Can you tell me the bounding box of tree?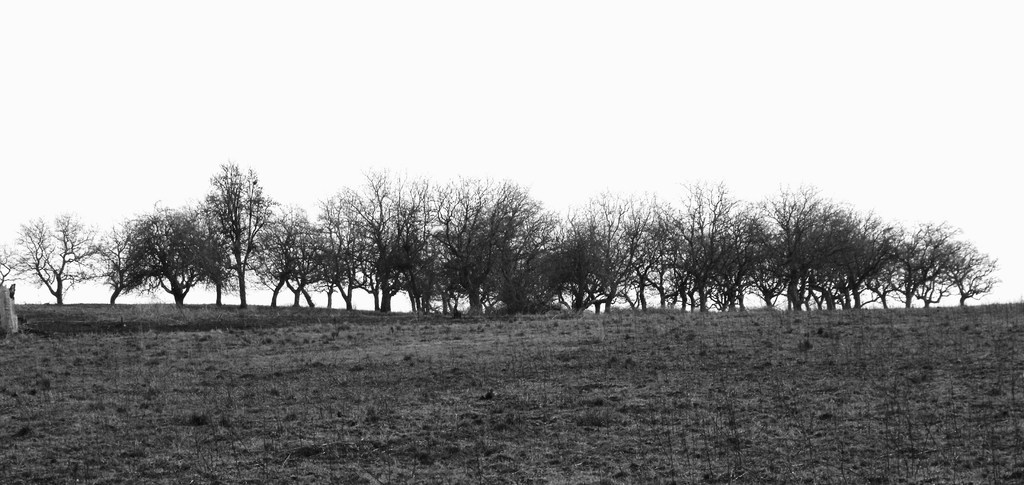
BBox(192, 200, 229, 310).
